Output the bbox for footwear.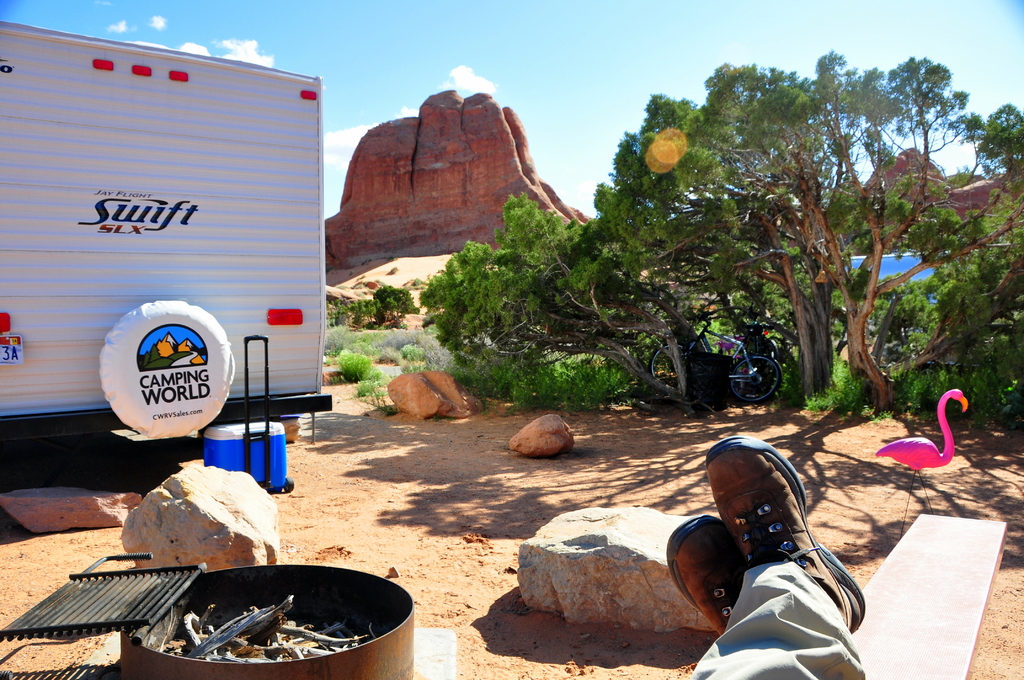
x1=667, y1=514, x2=749, y2=635.
